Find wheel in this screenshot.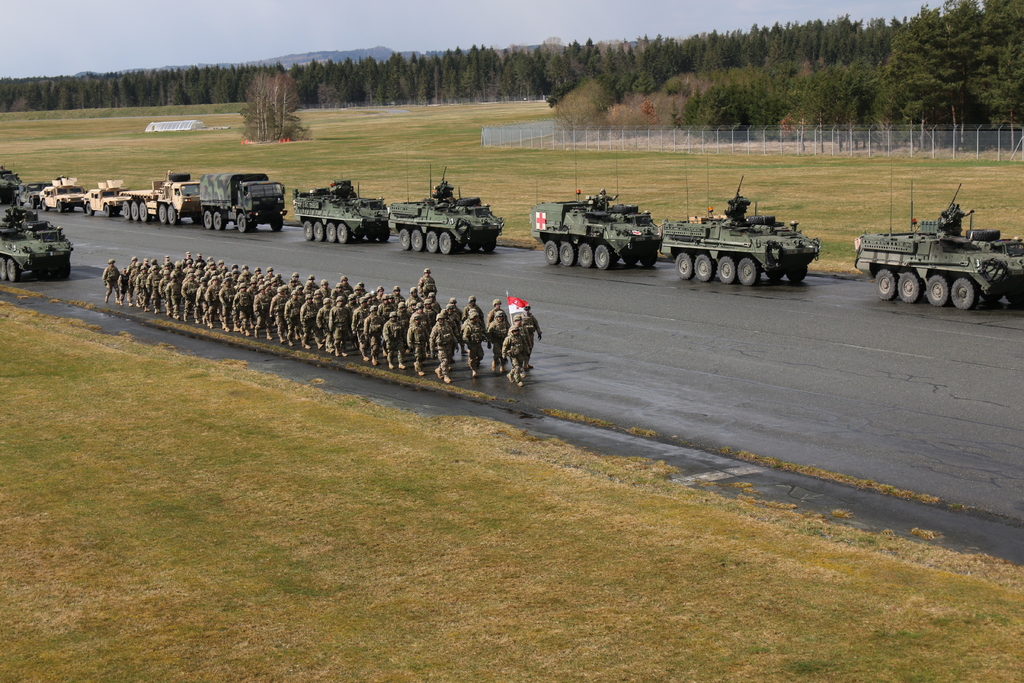
The bounding box for wheel is (694,248,712,283).
